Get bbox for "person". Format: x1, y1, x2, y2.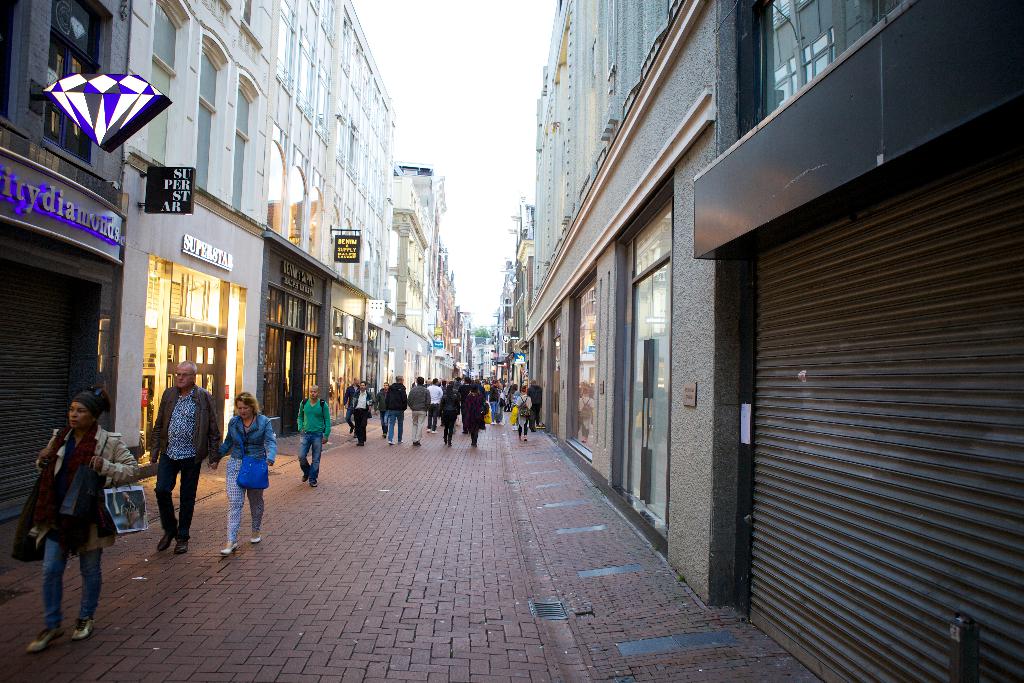
463, 383, 487, 443.
